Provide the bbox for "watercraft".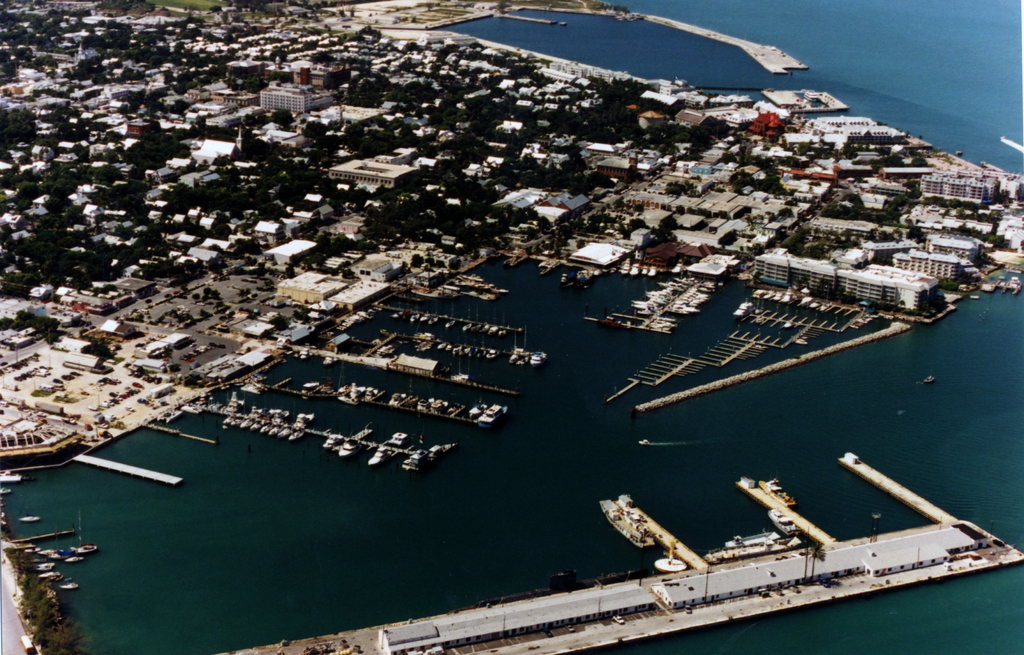
{"x1": 338, "y1": 435, "x2": 360, "y2": 456}.
